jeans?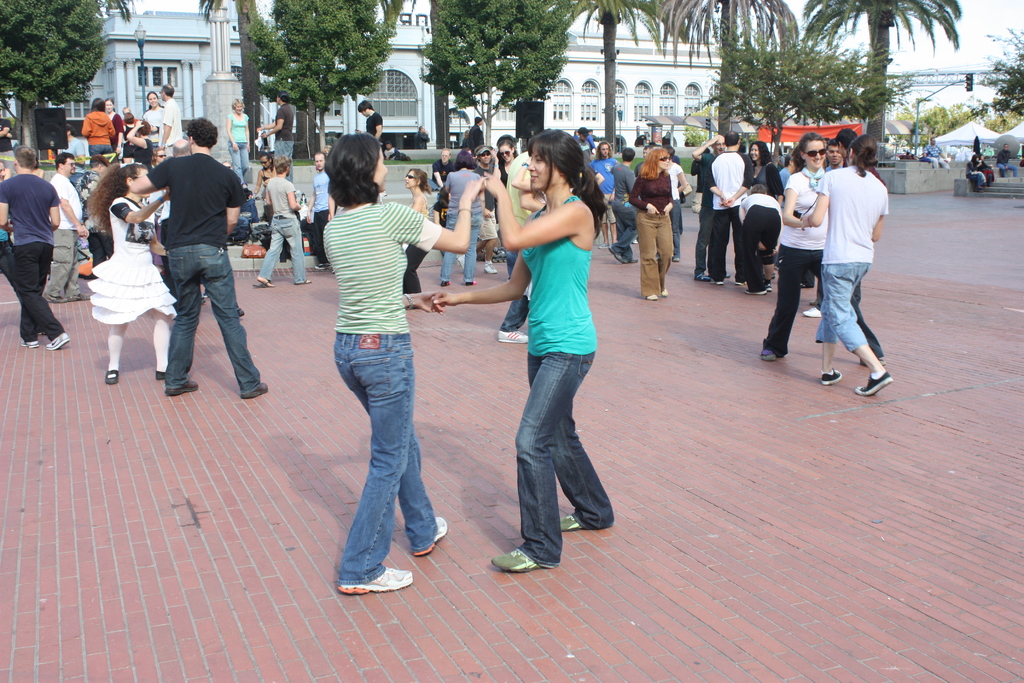
632, 205, 674, 295
